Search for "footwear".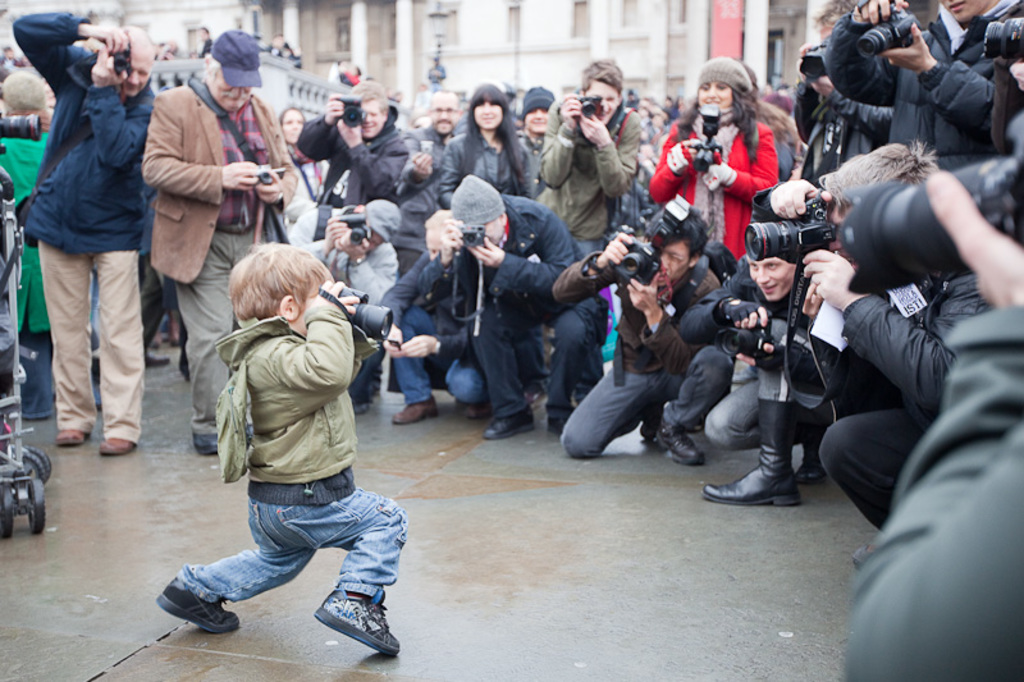
Found at x1=157, y1=577, x2=252, y2=635.
